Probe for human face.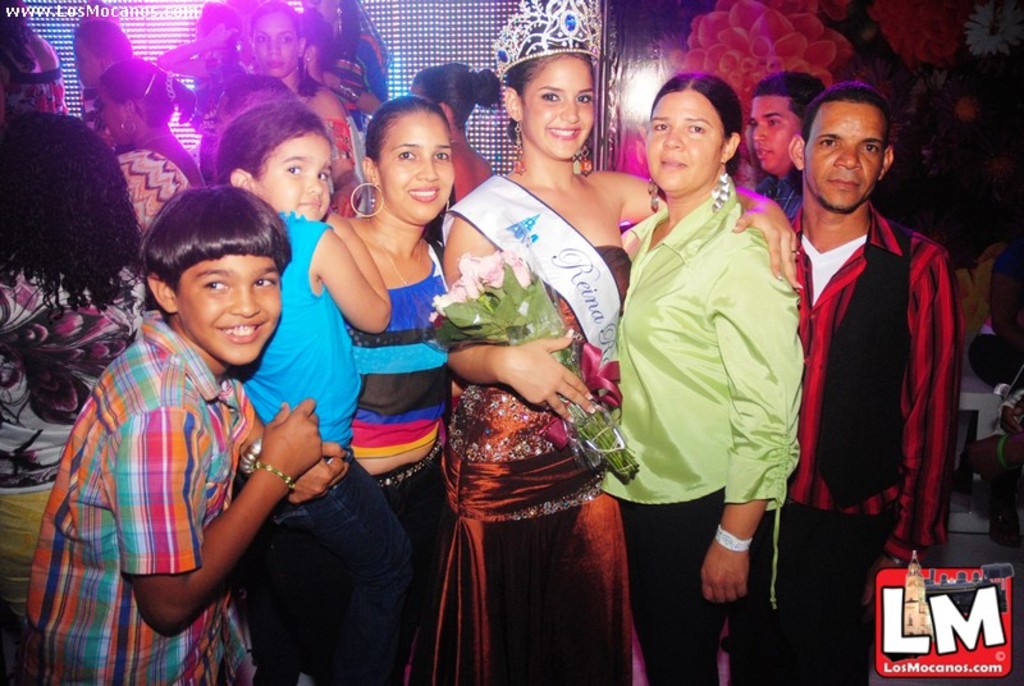
Probe result: BBox(253, 13, 300, 77).
